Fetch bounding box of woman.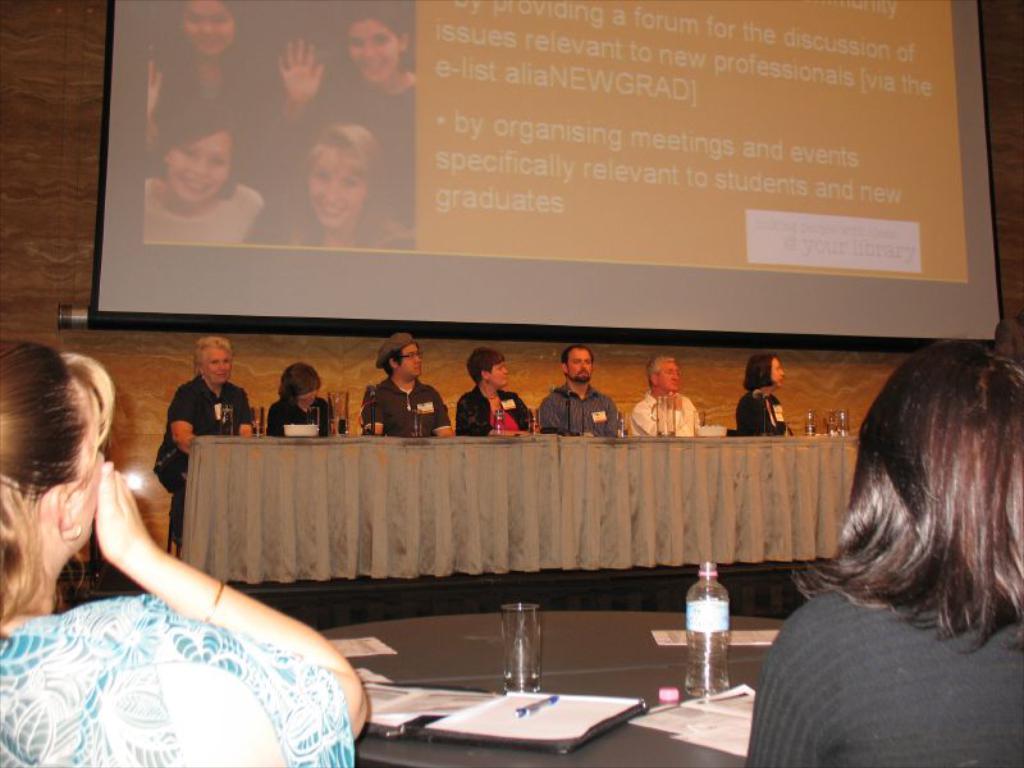
Bbox: crop(457, 348, 539, 439).
